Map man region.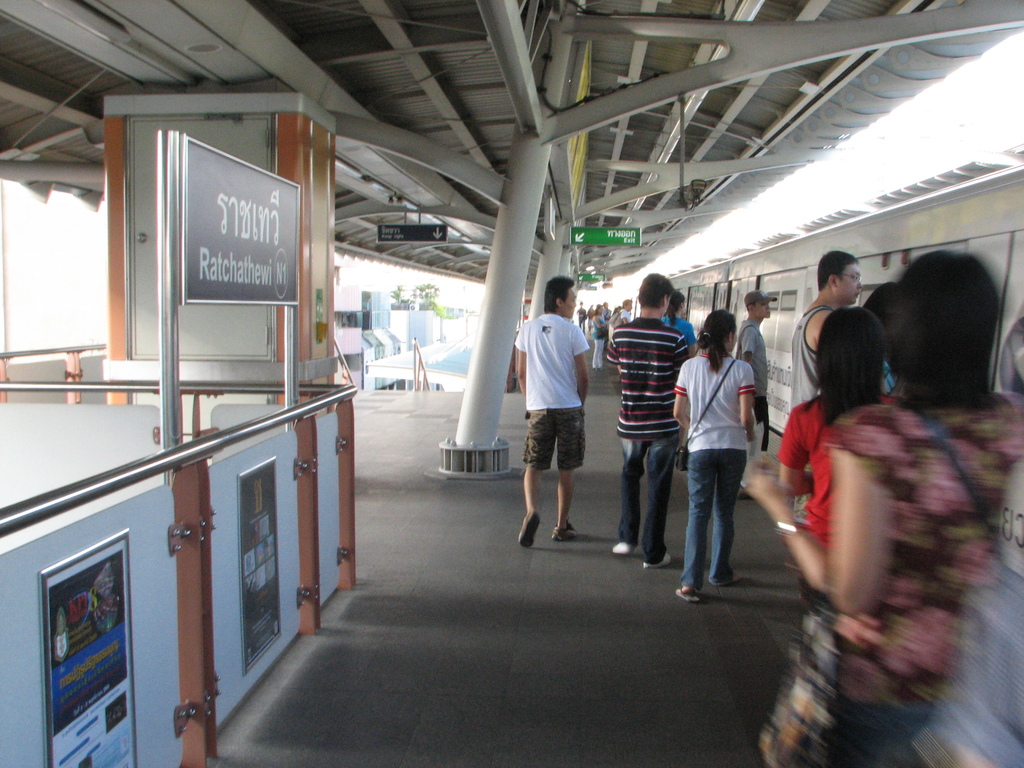
Mapped to rect(789, 247, 867, 532).
